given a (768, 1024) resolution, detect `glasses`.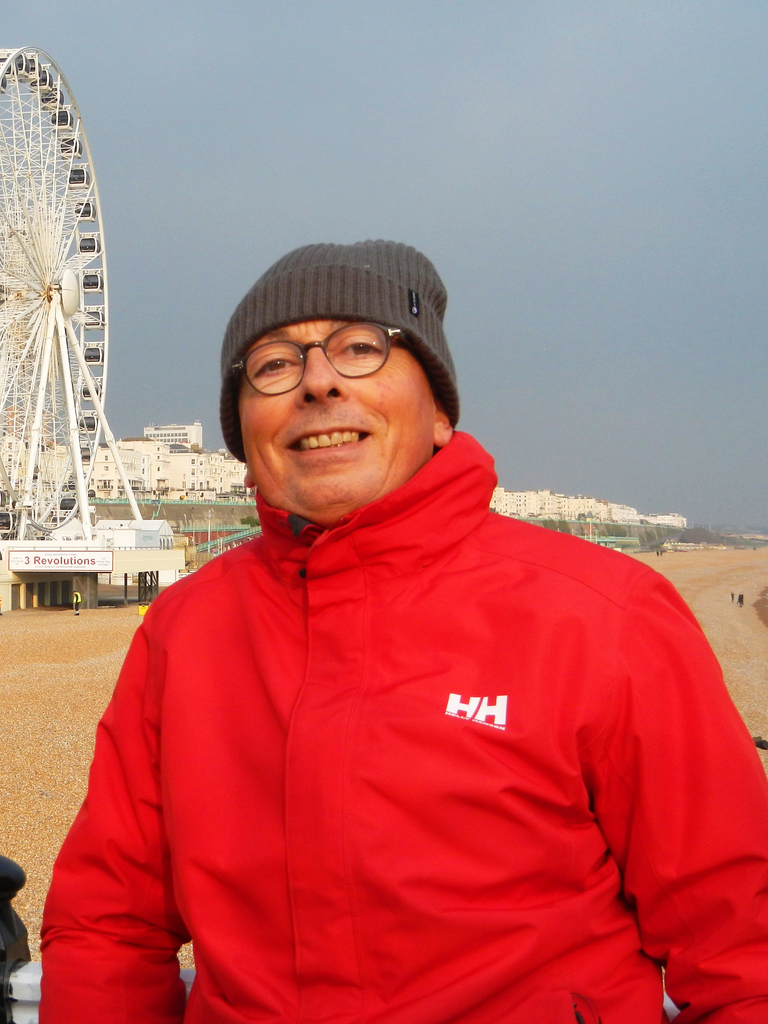
<bbox>233, 323, 413, 399</bbox>.
